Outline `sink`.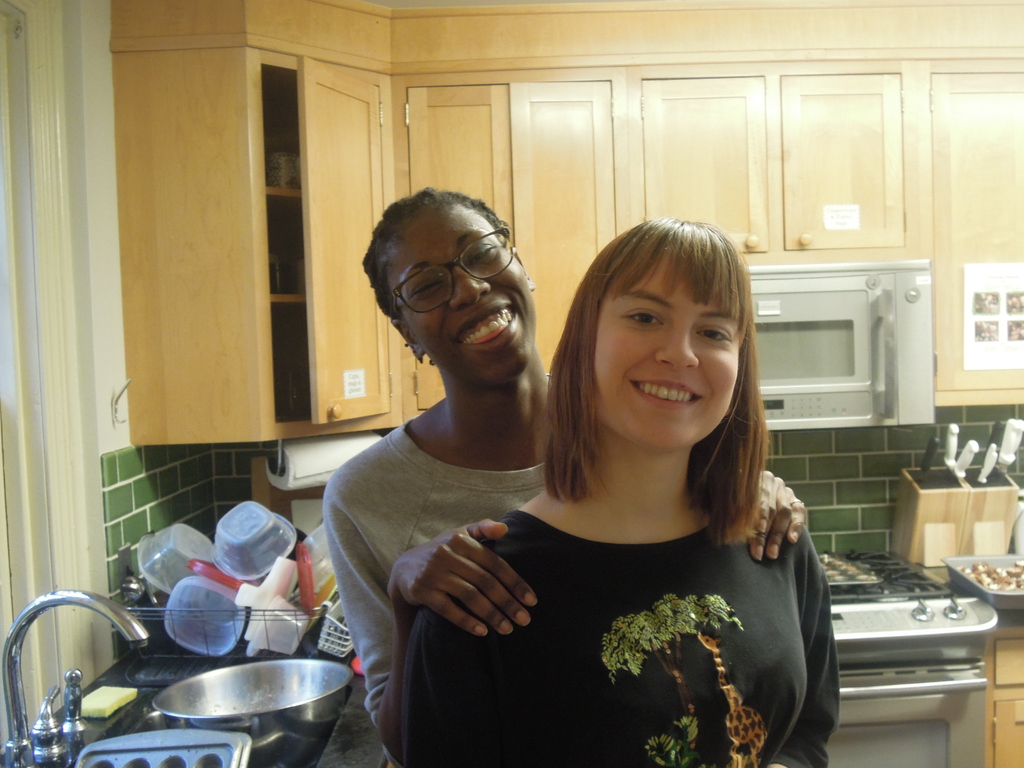
Outline: {"left": 0, "top": 505, "right": 395, "bottom": 758}.
